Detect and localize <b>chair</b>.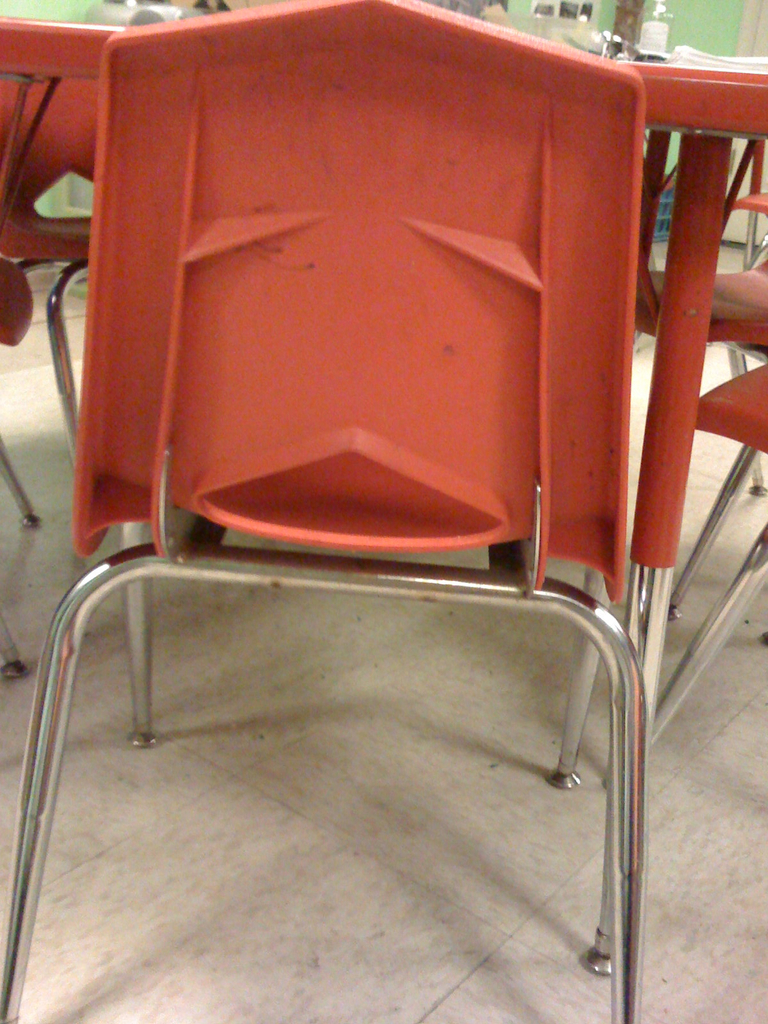
Localized at l=0, t=20, r=126, b=674.
